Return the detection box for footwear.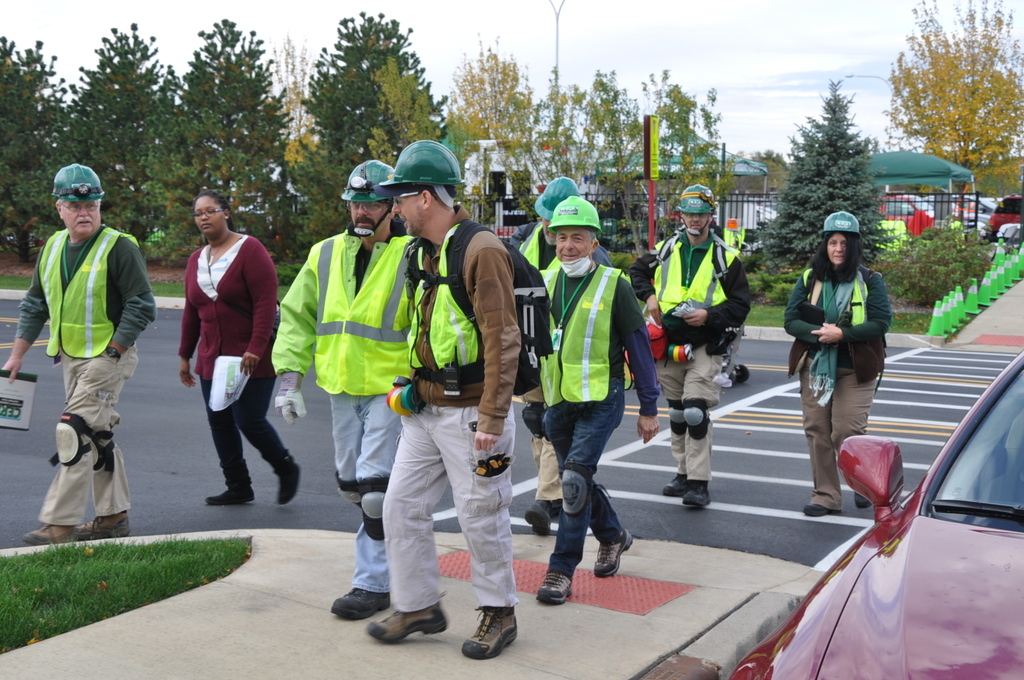
crop(524, 493, 554, 539).
